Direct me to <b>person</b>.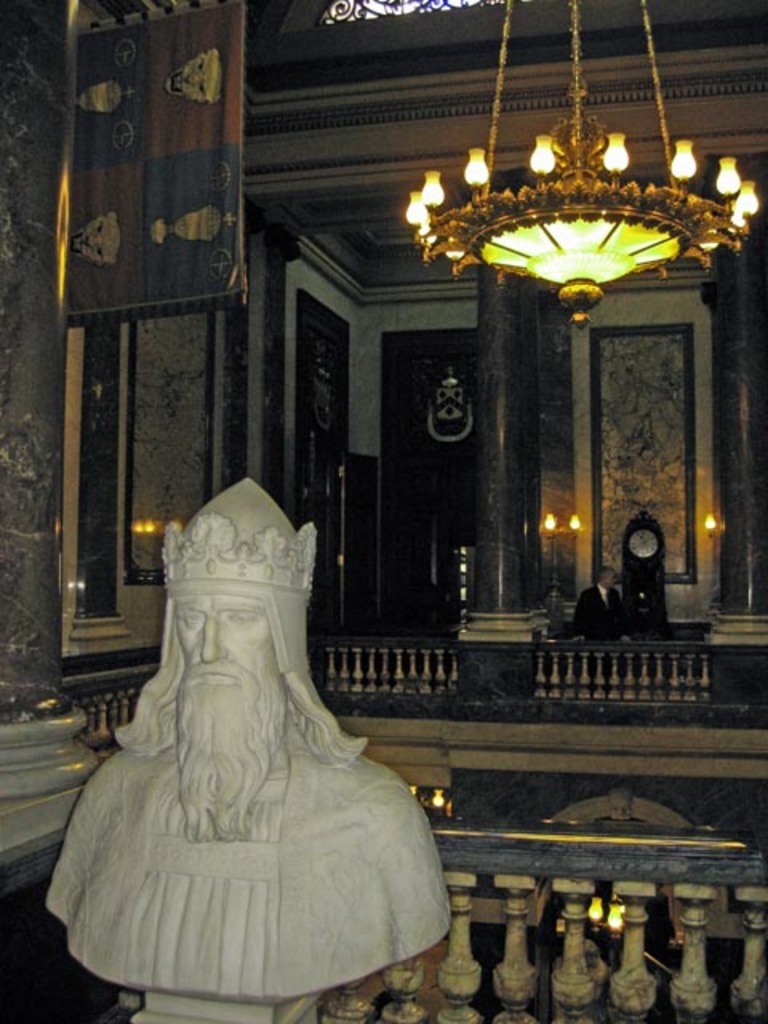
Direction: (45, 474, 454, 1010).
